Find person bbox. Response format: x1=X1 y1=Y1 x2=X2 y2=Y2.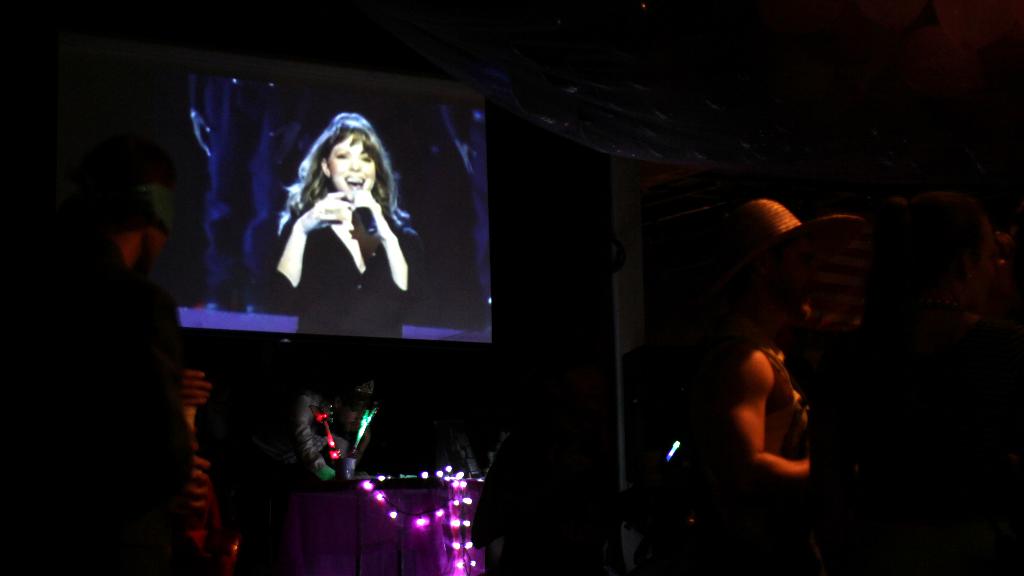
x1=689 y1=198 x2=806 y2=575.
